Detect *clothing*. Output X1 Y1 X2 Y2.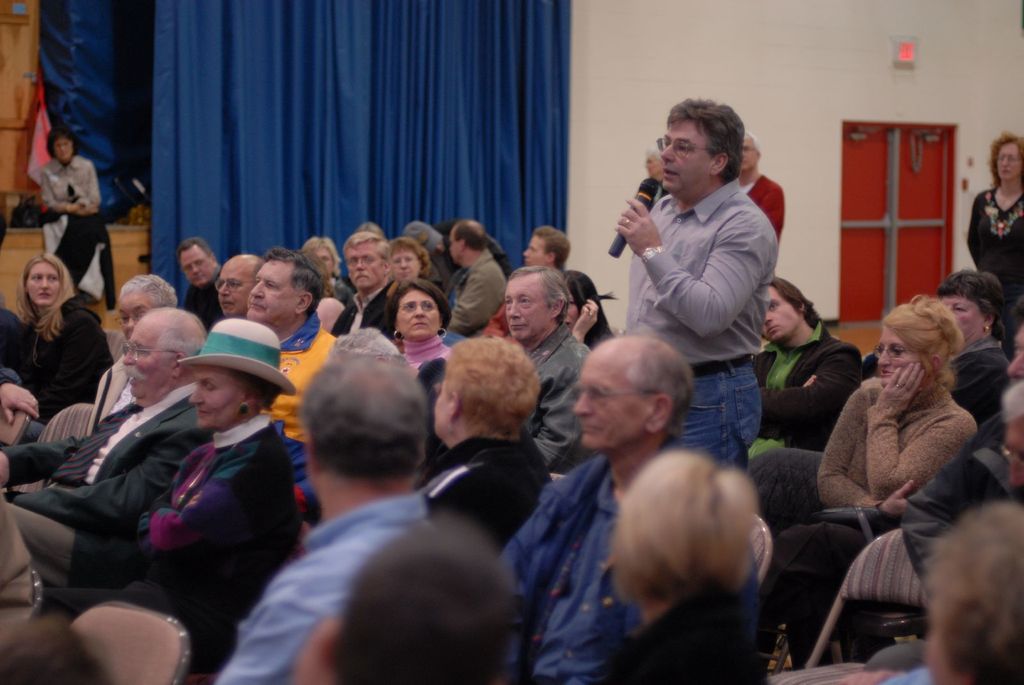
894 434 1016 578.
